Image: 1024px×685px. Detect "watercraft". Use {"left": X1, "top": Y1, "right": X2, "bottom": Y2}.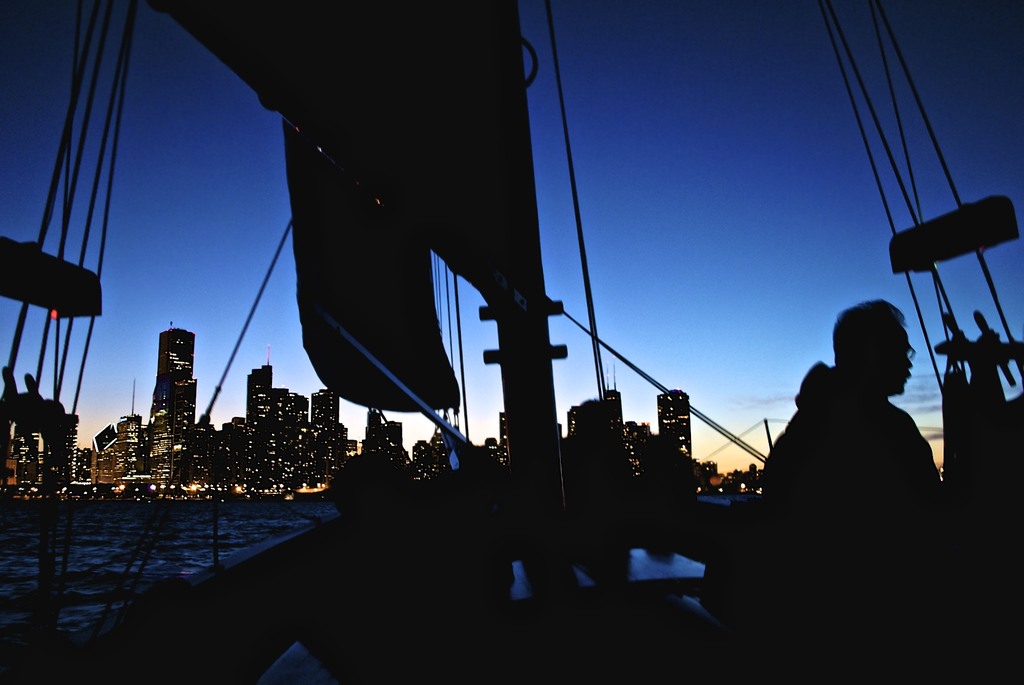
{"left": 0, "top": 0, "right": 1023, "bottom": 684}.
